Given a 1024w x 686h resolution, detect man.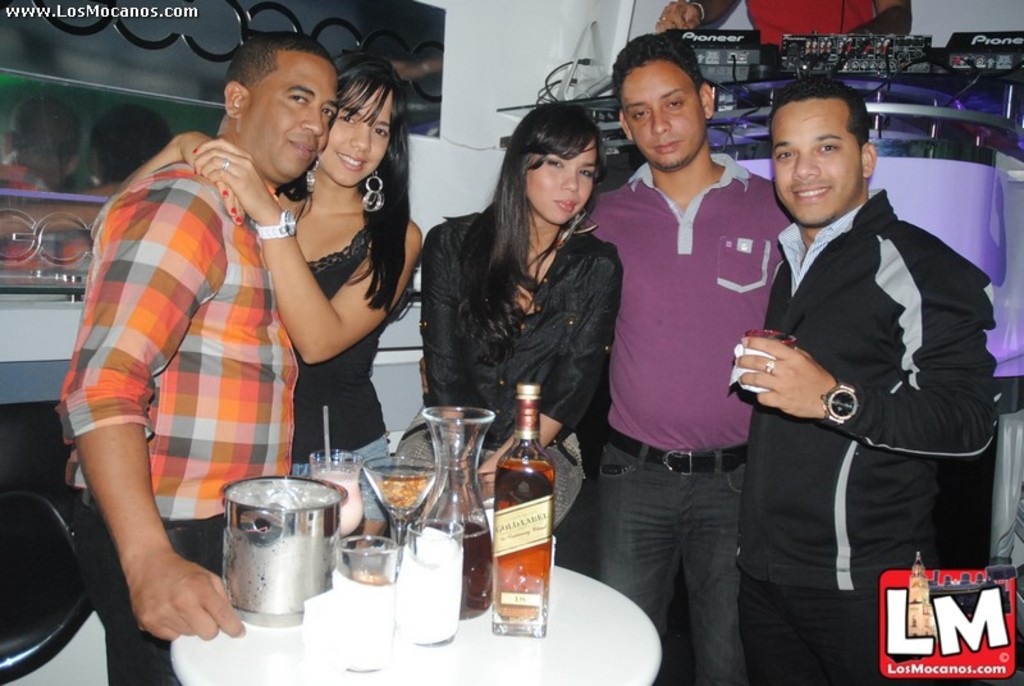
[x1=577, y1=28, x2=797, y2=685].
